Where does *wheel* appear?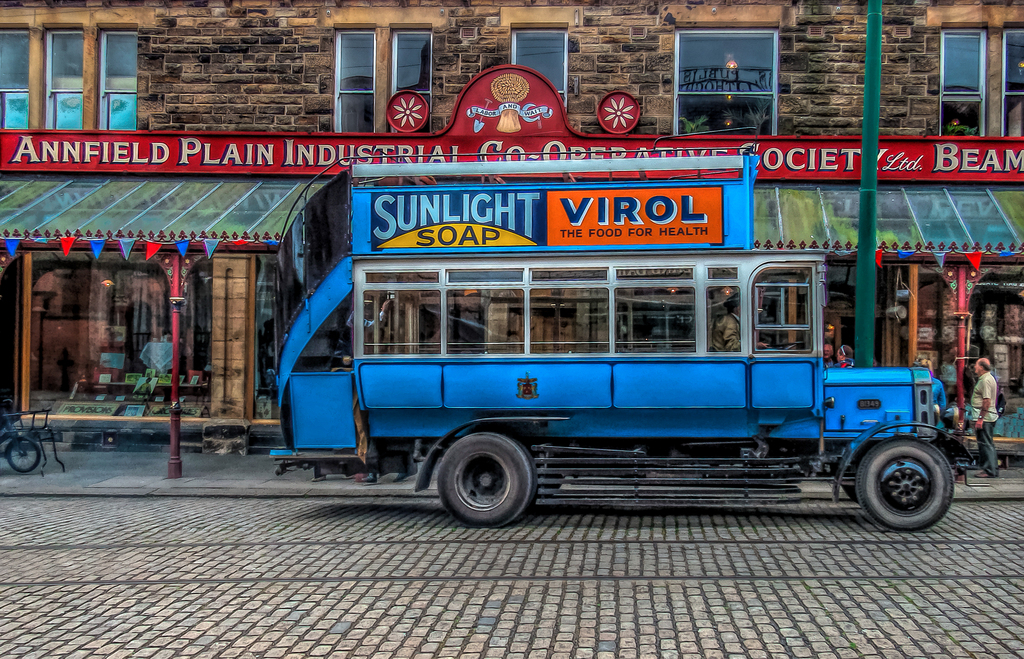
Appears at [840, 484, 860, 503].
